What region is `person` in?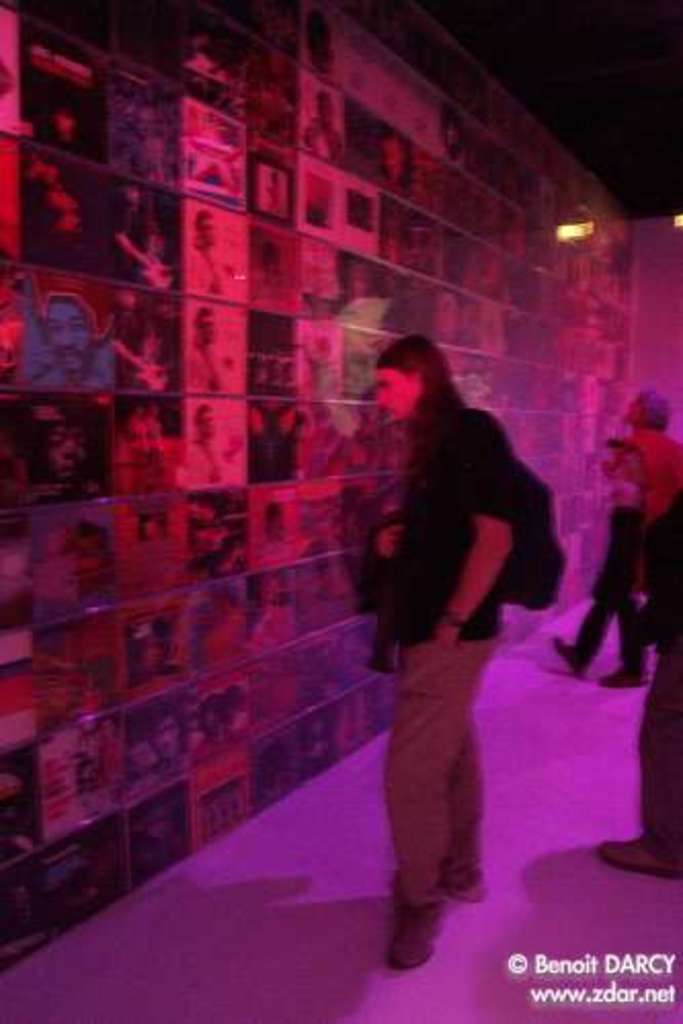
[607, 503, 681, 876].
